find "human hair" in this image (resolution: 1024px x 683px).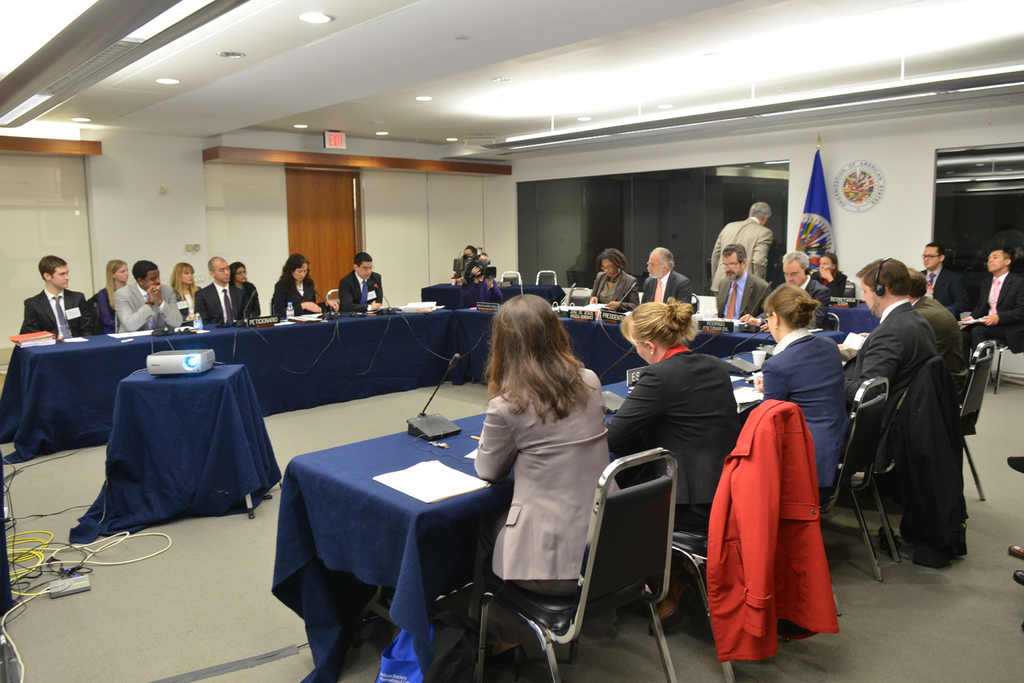
x1=903 y1=262 x2=924 y2=299.
